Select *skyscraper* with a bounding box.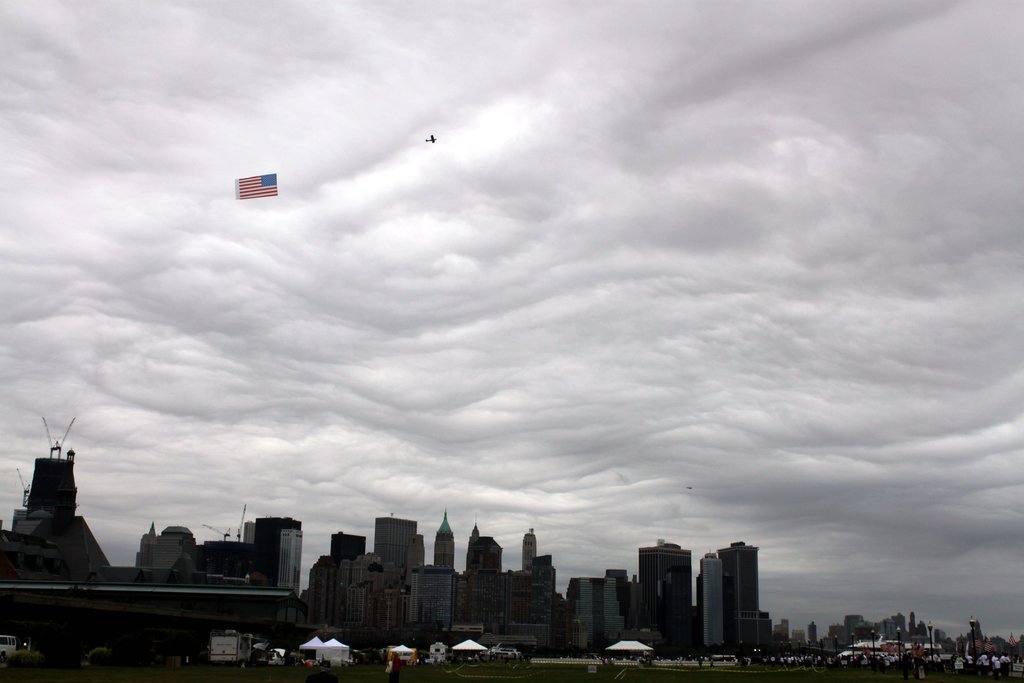
372 516 418 603.
